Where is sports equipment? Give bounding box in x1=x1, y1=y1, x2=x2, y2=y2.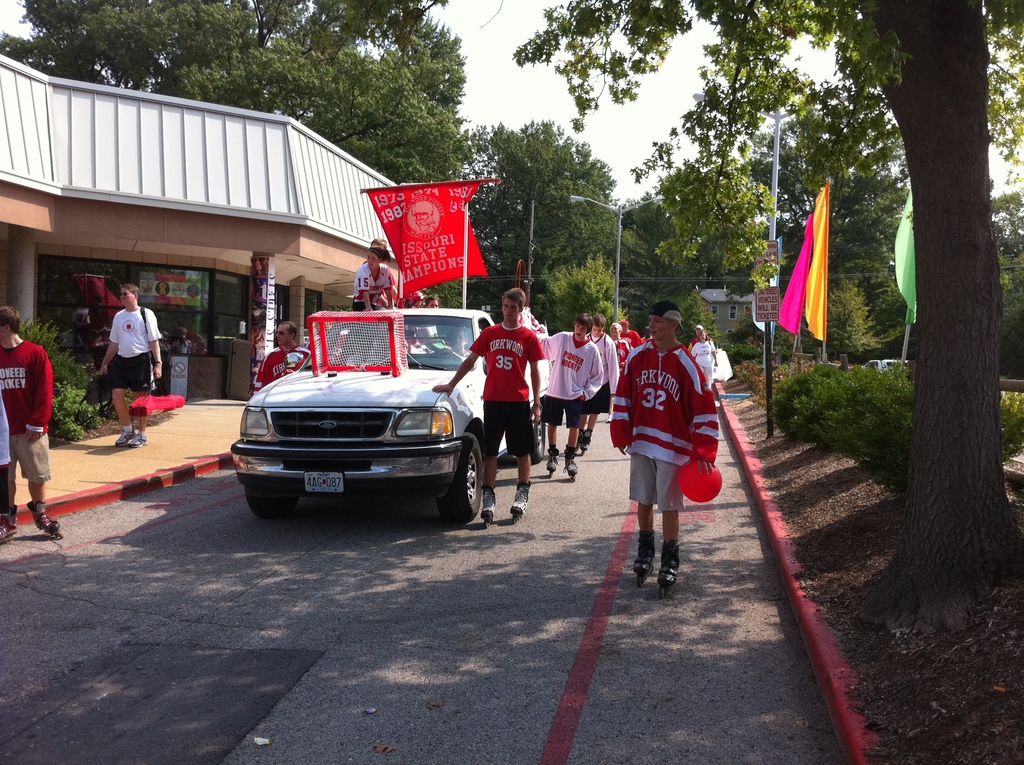
x1=528, y1=405, x2=547, y2=465.
